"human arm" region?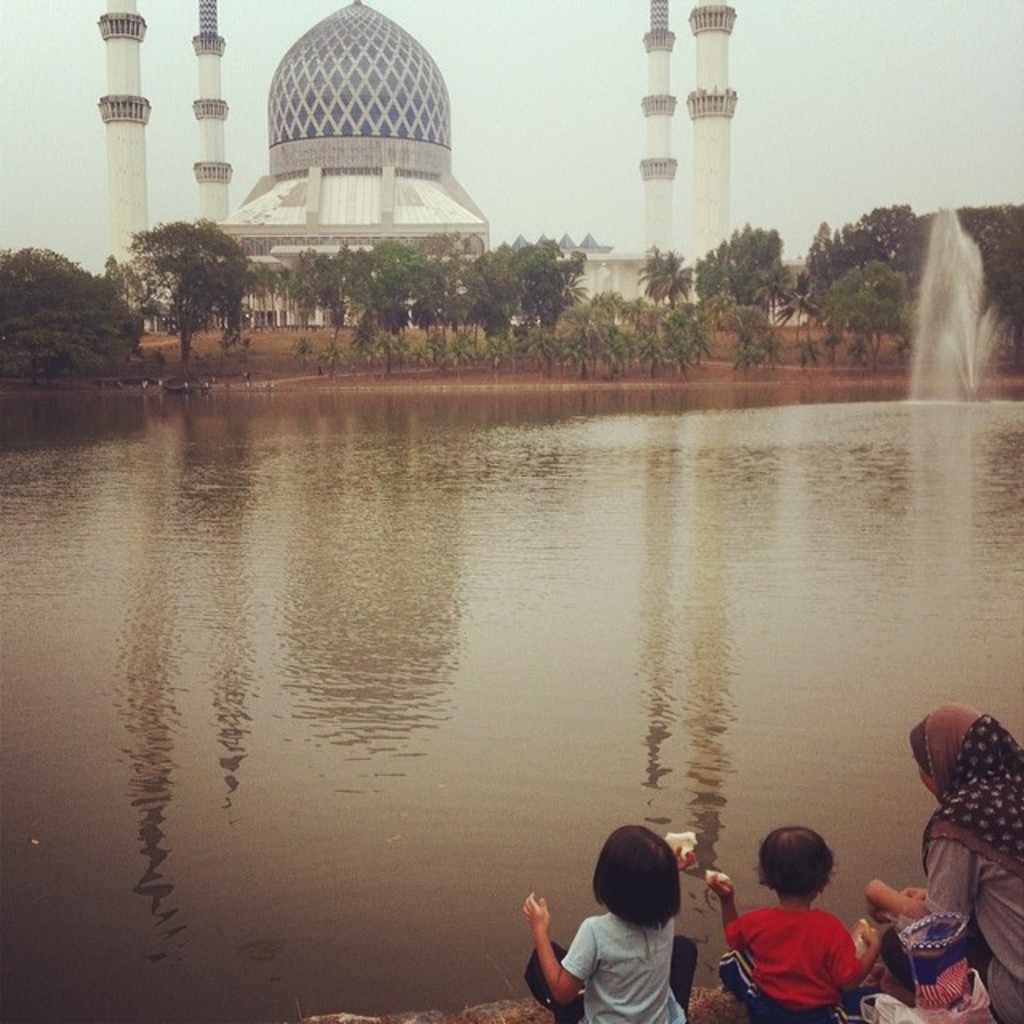
{"x1": 712, "y1": 870, "x2": 758, "y2": 966}
